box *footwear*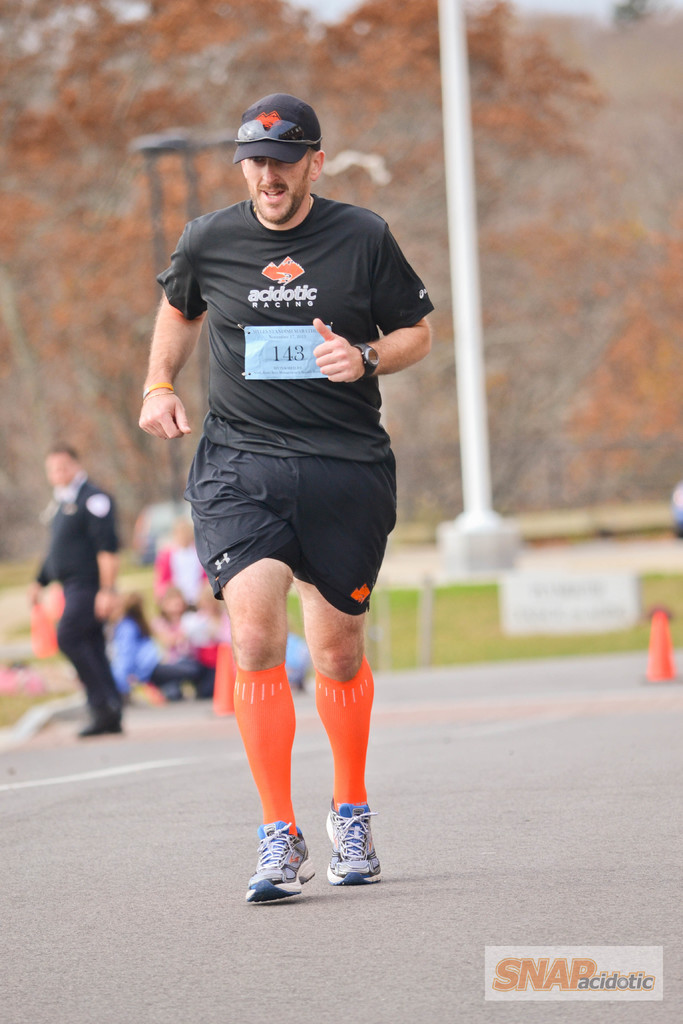
{"left": 252, "top": 820, "right": 315, "bottom": 899}
